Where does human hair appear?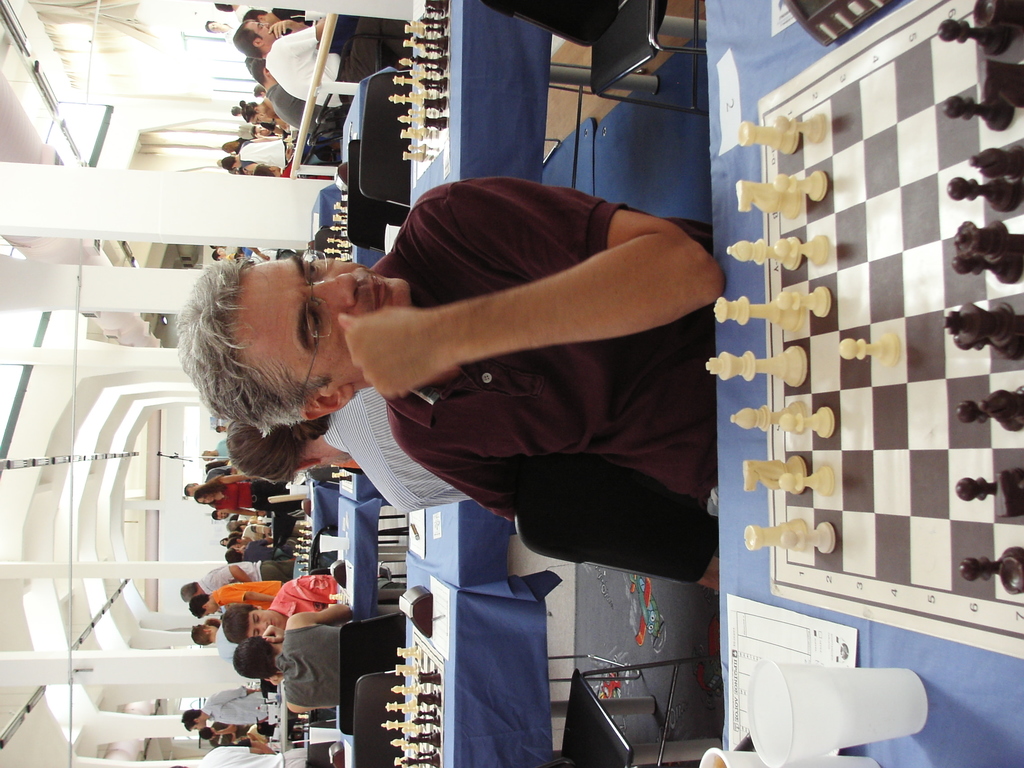
Appears at [188,264,340,425].
